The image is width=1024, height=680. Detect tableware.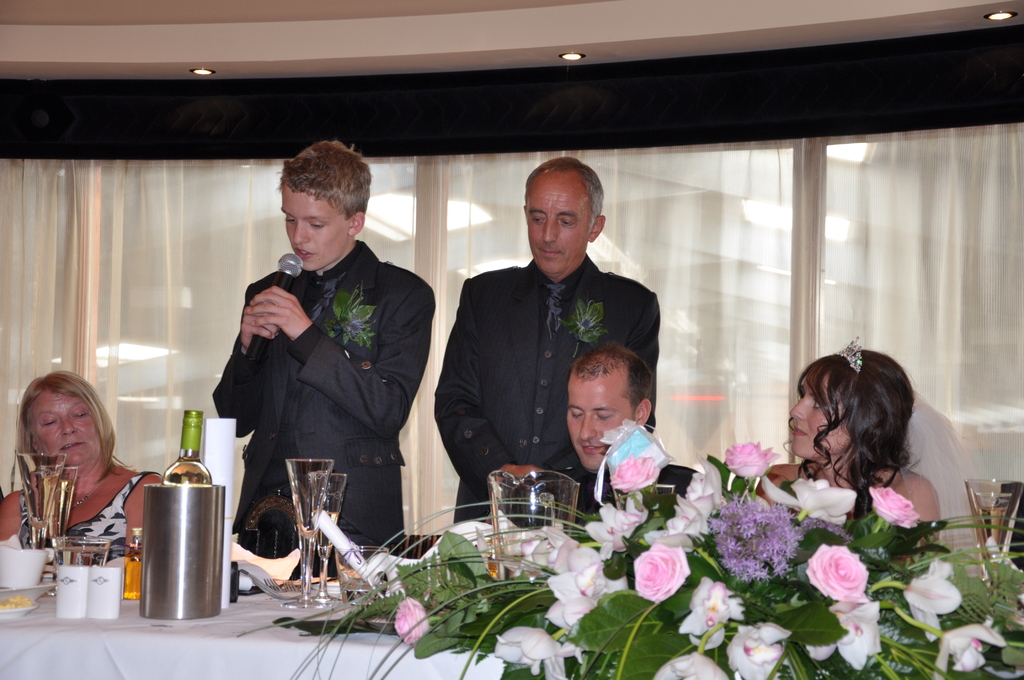
Detection: 304/471/349/604.
